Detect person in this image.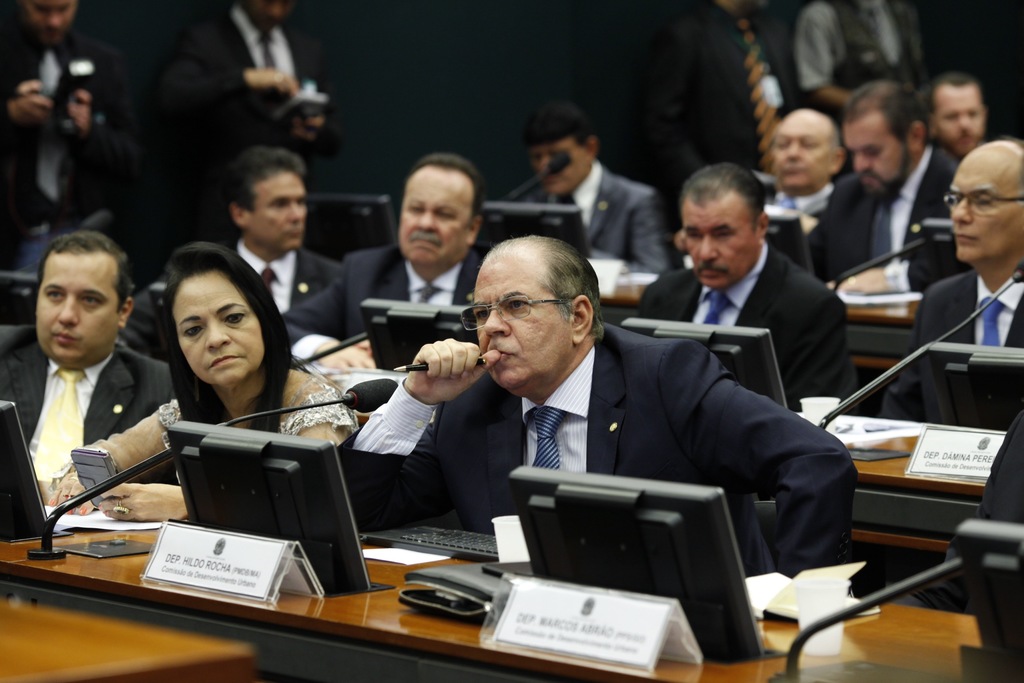
Detection: Rect(792, 0, 926, 128).
